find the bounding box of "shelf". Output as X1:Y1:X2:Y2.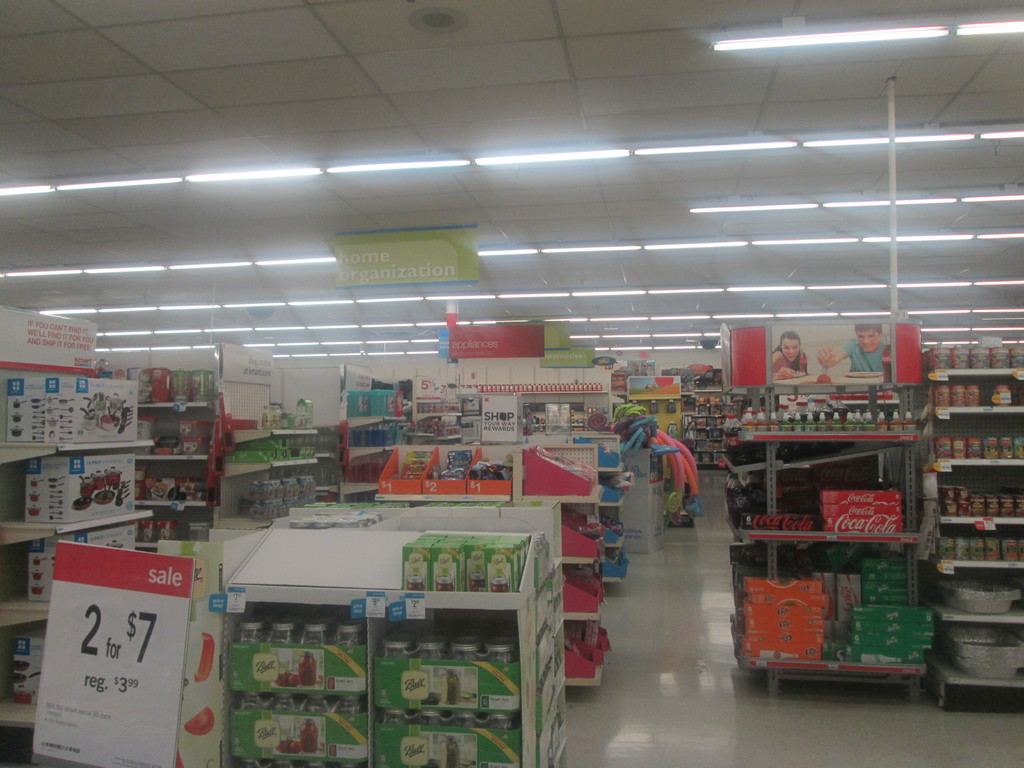
202:343:616:523.
